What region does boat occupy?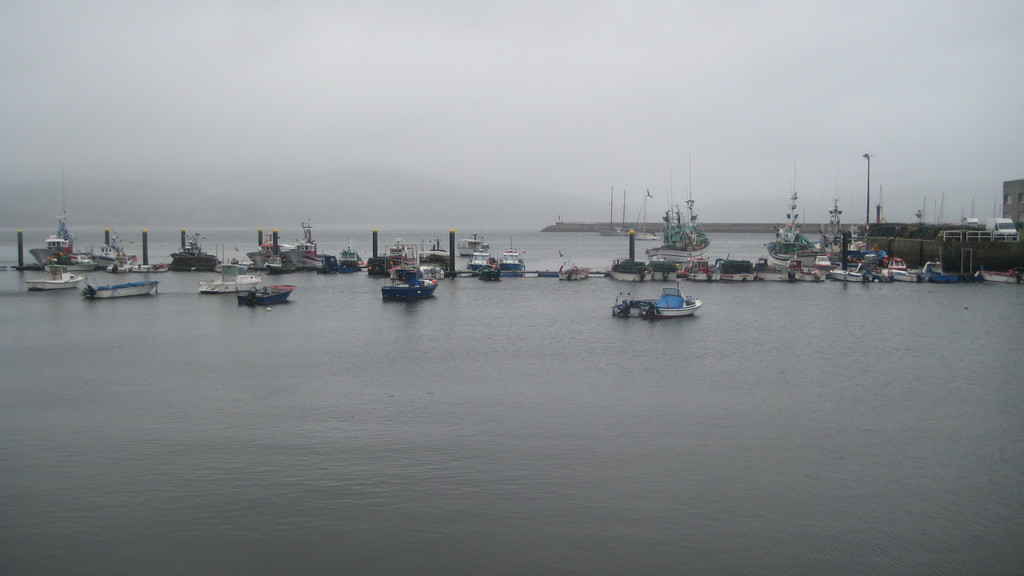
bbox(469, 250, 505, 283).
